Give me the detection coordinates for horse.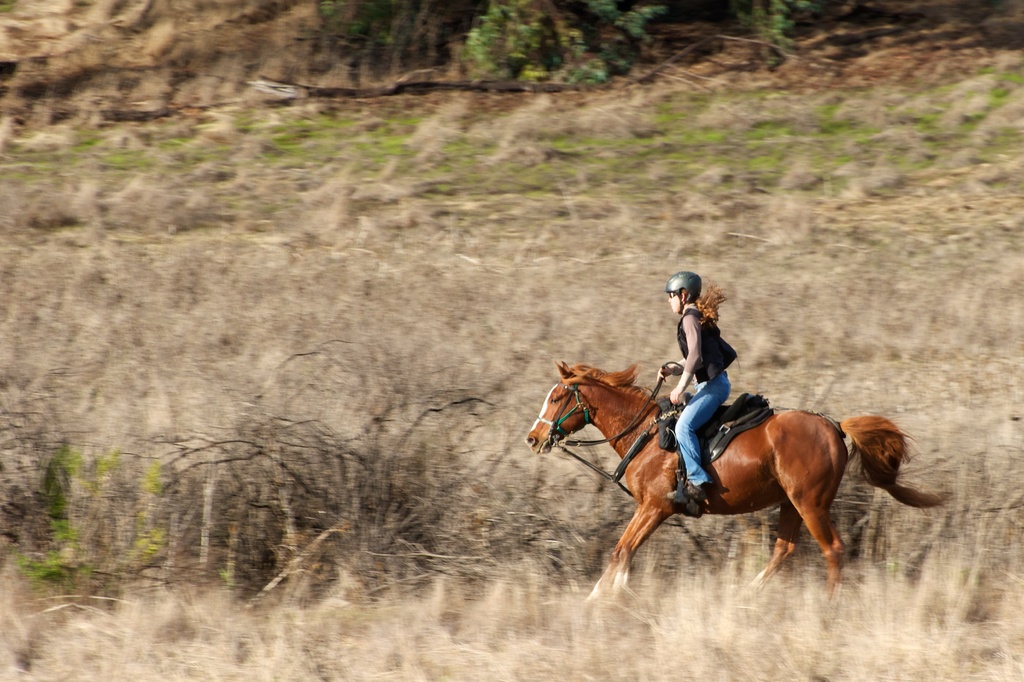
<region>522, 361, 952, 587</region>.
